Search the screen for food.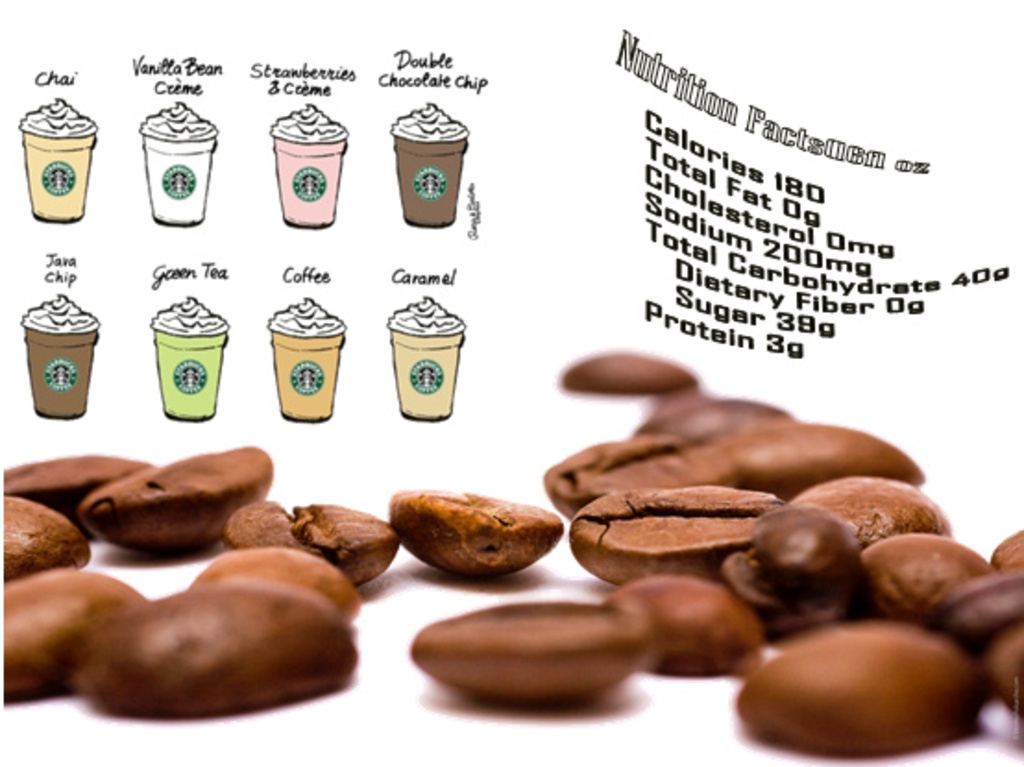
Found at locate(0, 566, 155, 708).
